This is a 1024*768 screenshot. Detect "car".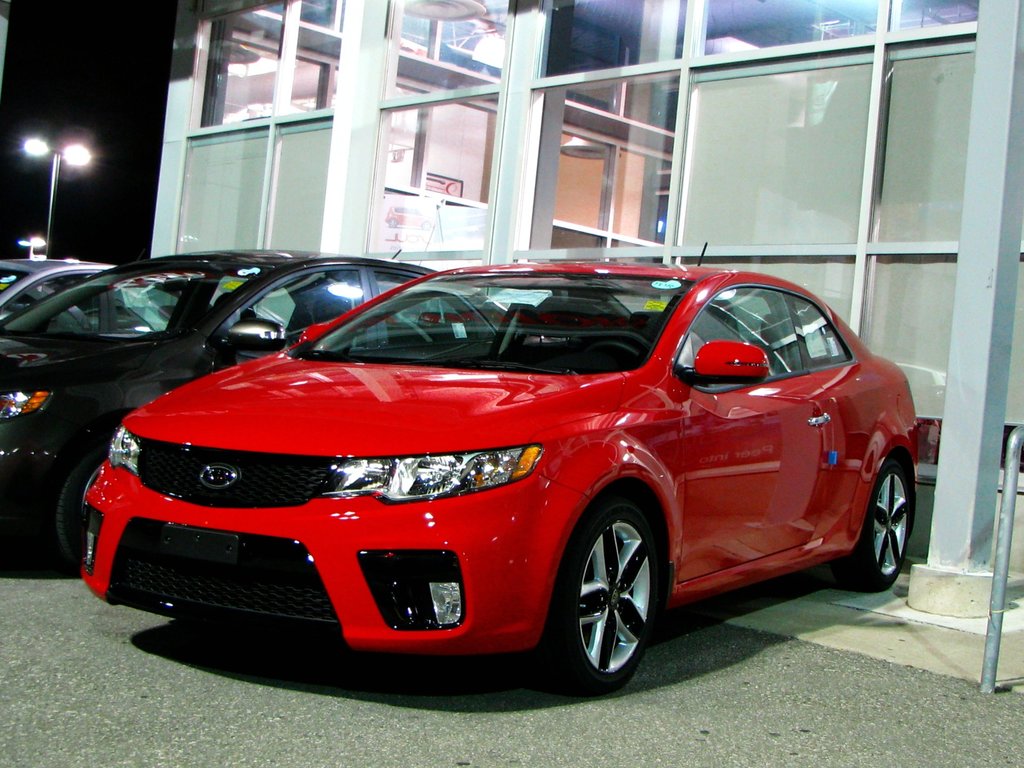
x1=79 y1=243 x2=922 y2=698.
